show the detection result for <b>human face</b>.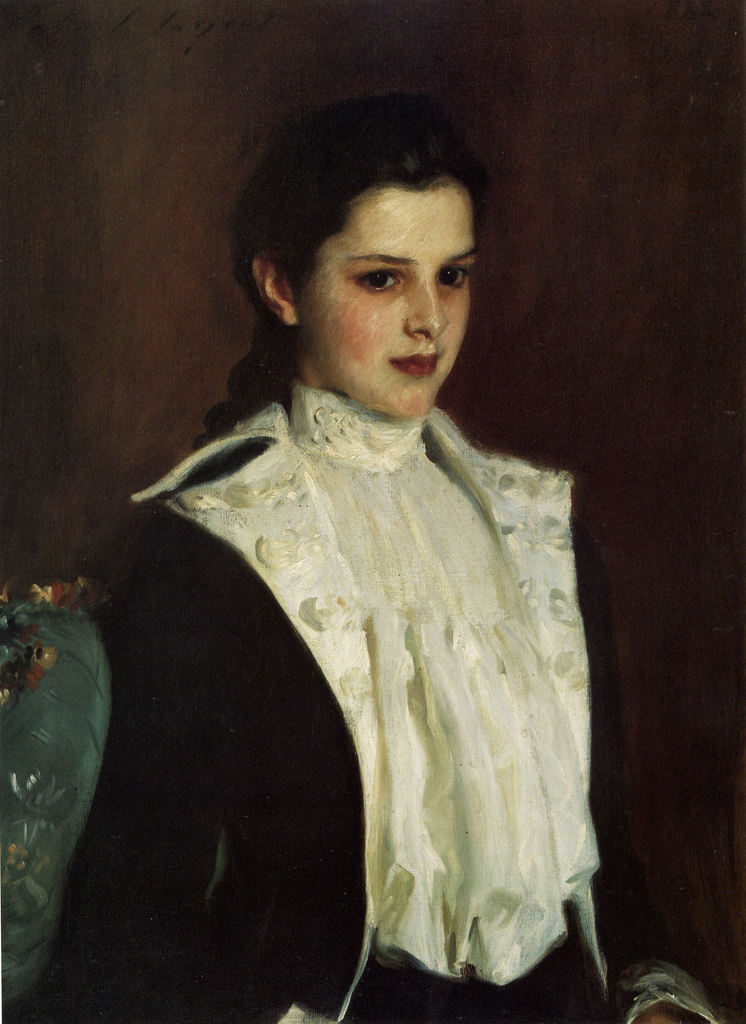
(x1=285, y1=165, x2=474, y2=415).
